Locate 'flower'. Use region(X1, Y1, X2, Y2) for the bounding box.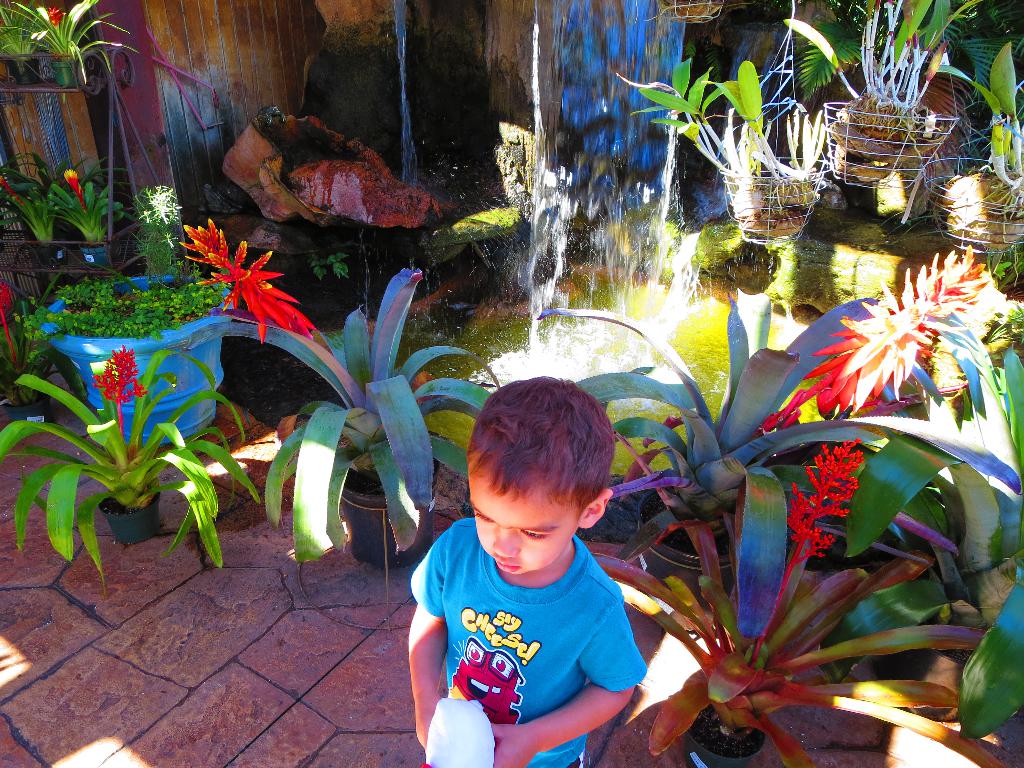
region(790, 246, 990, 415).
